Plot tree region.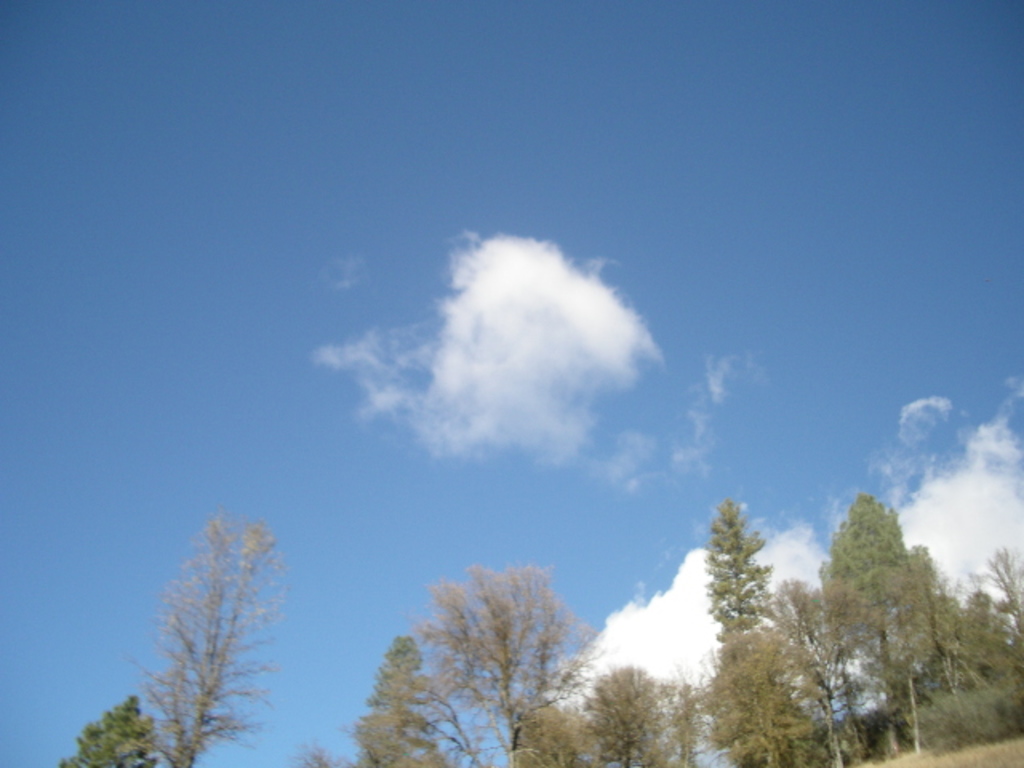
Plotted at 61, 690, 150, 766.
